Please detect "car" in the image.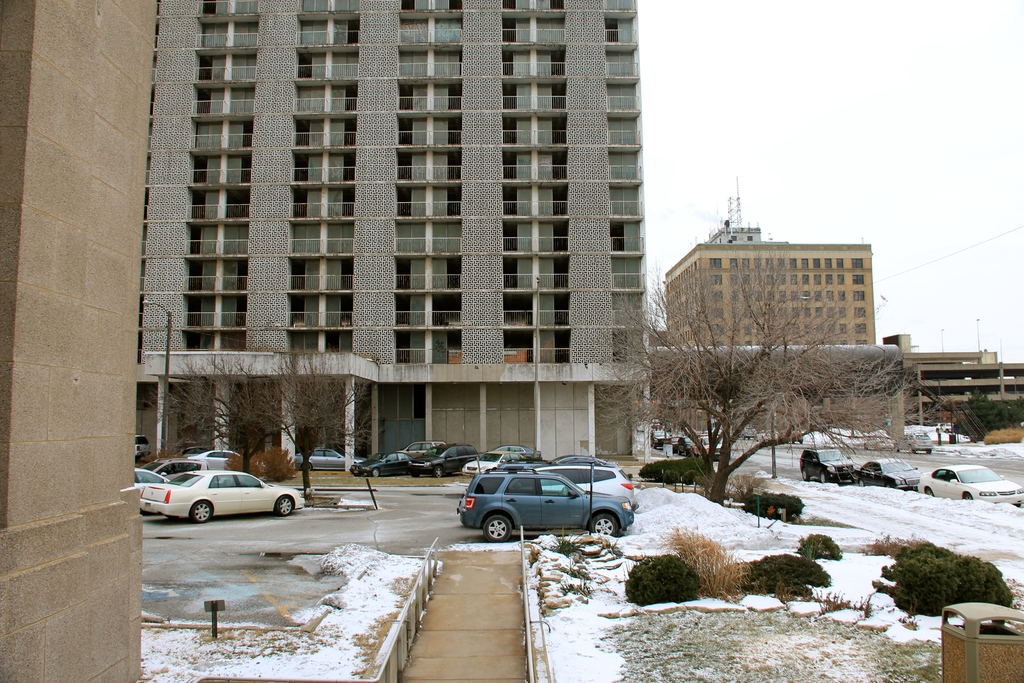
left=934, top=422, right=954, bottom=433.
